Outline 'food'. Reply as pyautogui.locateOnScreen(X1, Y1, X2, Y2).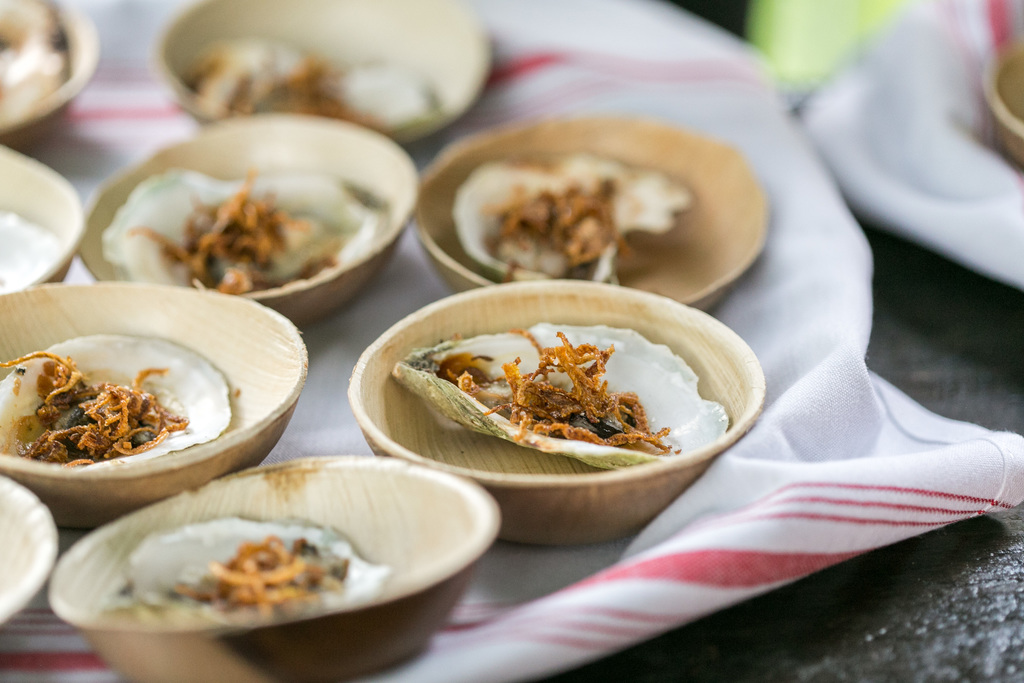
pyautogui.locateOnScreen(449, 154, 693, 293).
